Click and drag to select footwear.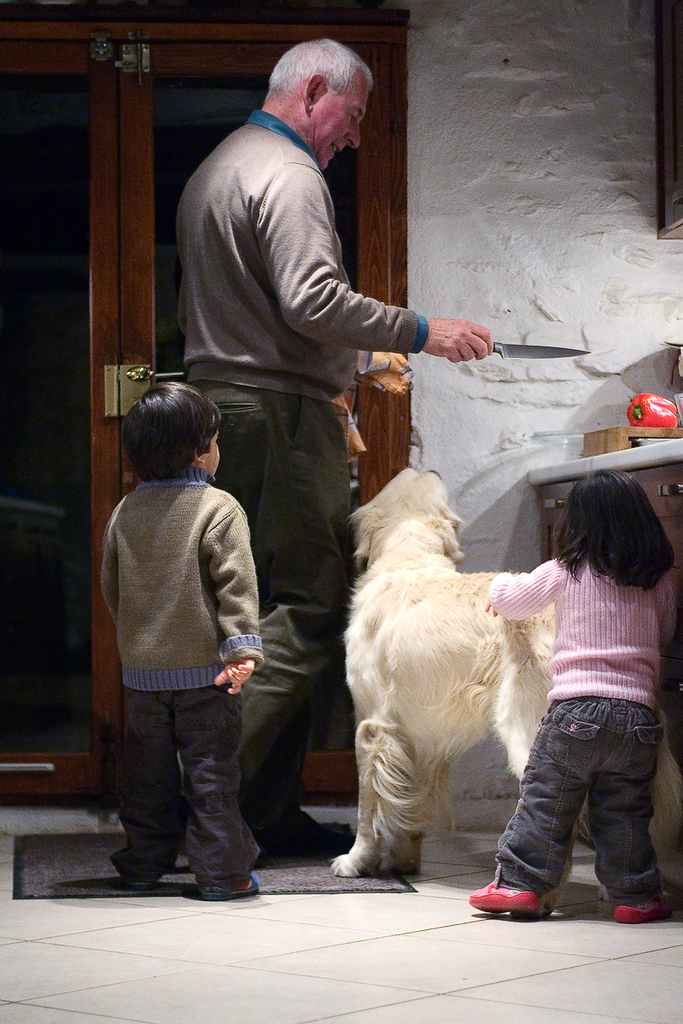
Selection: left=201, top=868, right=263, bottom=893.
